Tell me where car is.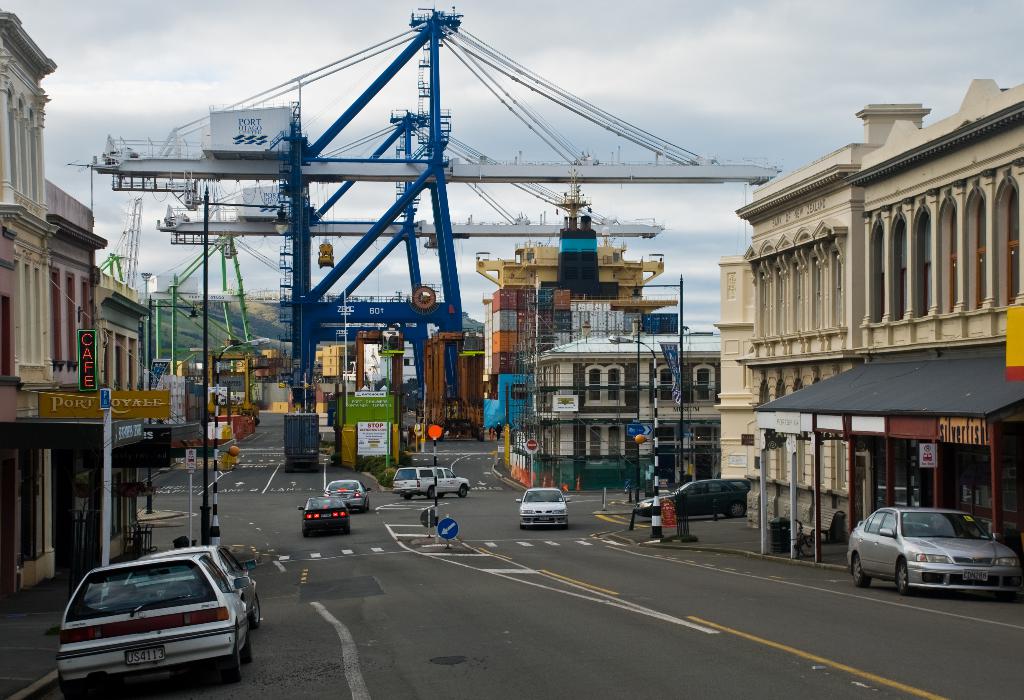
car is at <region>318, 477, 376, 514</region>.
